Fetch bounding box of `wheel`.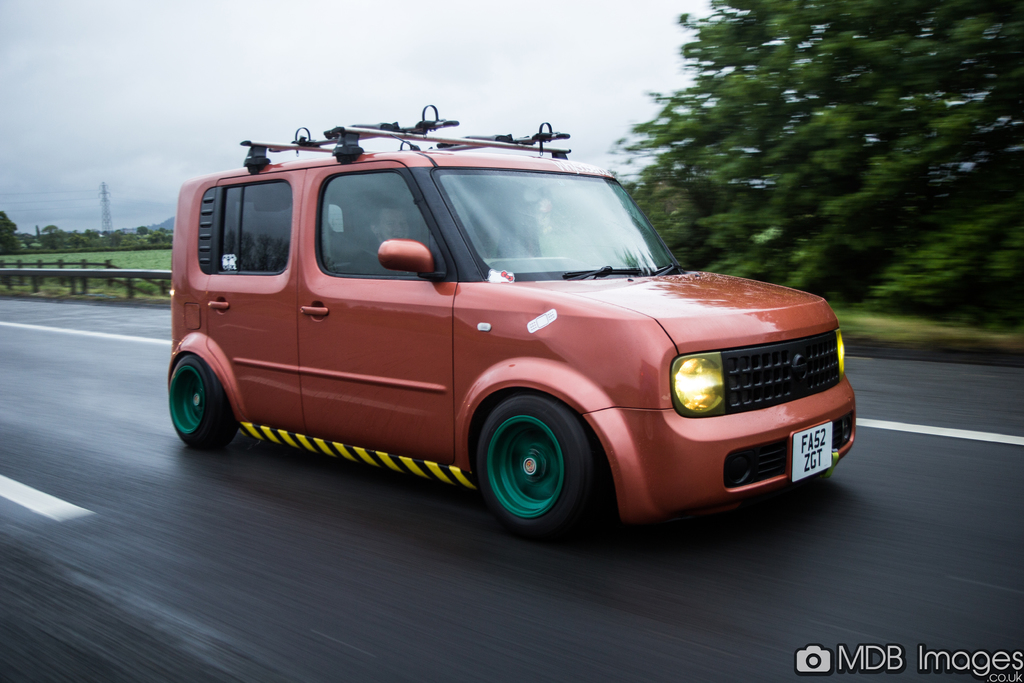
Bbox: 466:399:602:529.
